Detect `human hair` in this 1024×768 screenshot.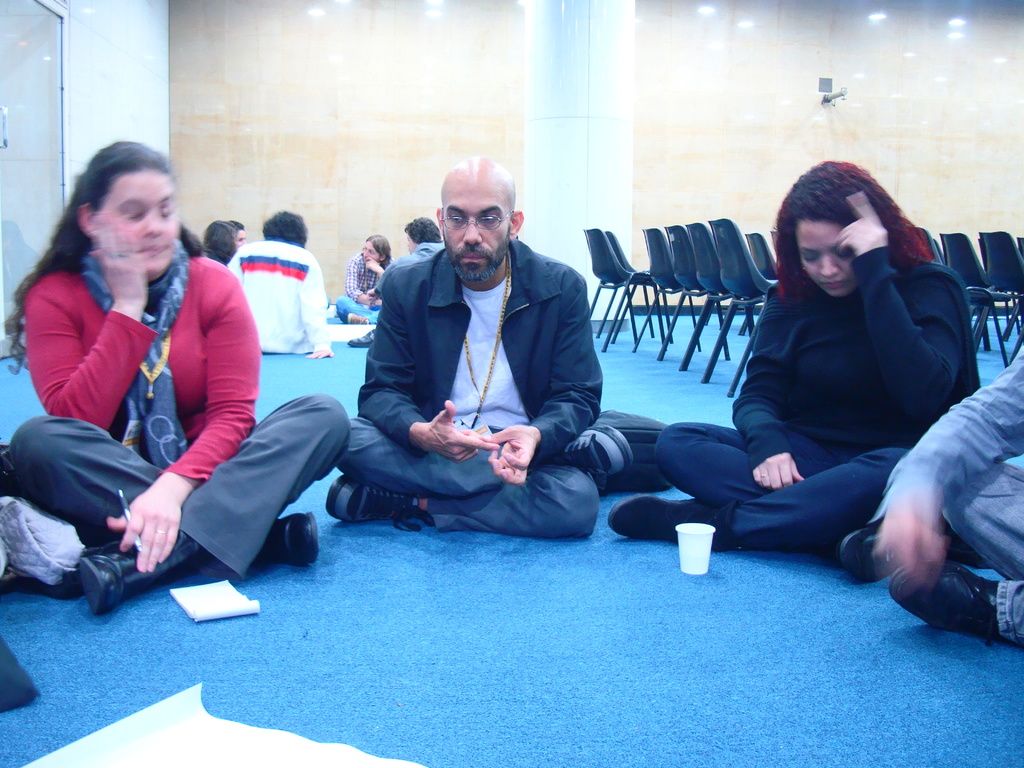
Detection: <bbox>201, 218, 239, 262</bbox>.
